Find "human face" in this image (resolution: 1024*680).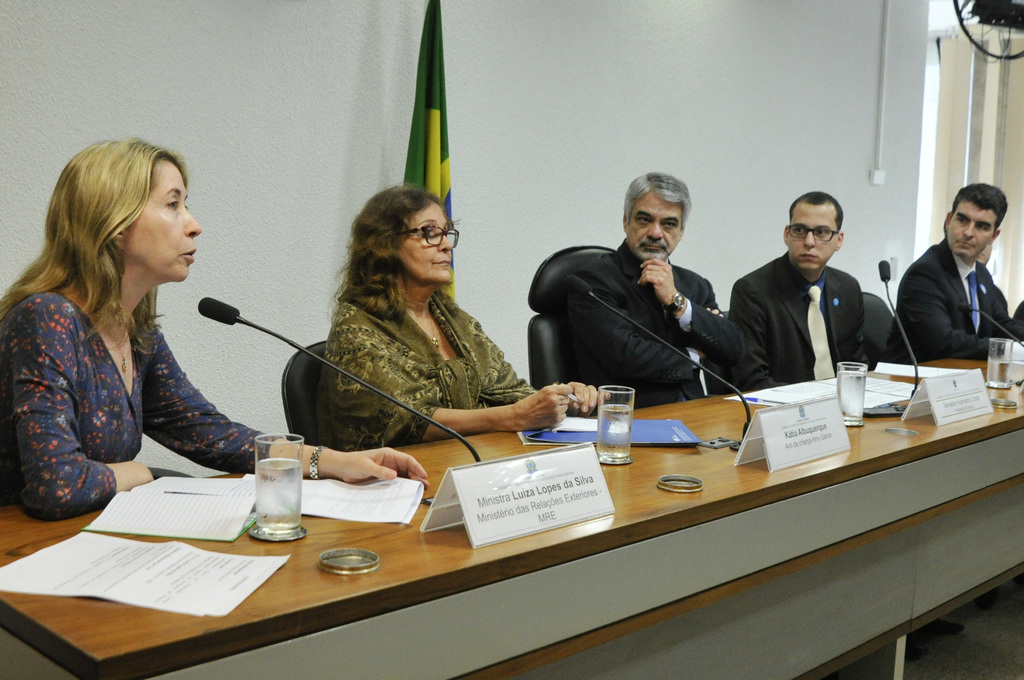
(128, 161, 198, 280).
